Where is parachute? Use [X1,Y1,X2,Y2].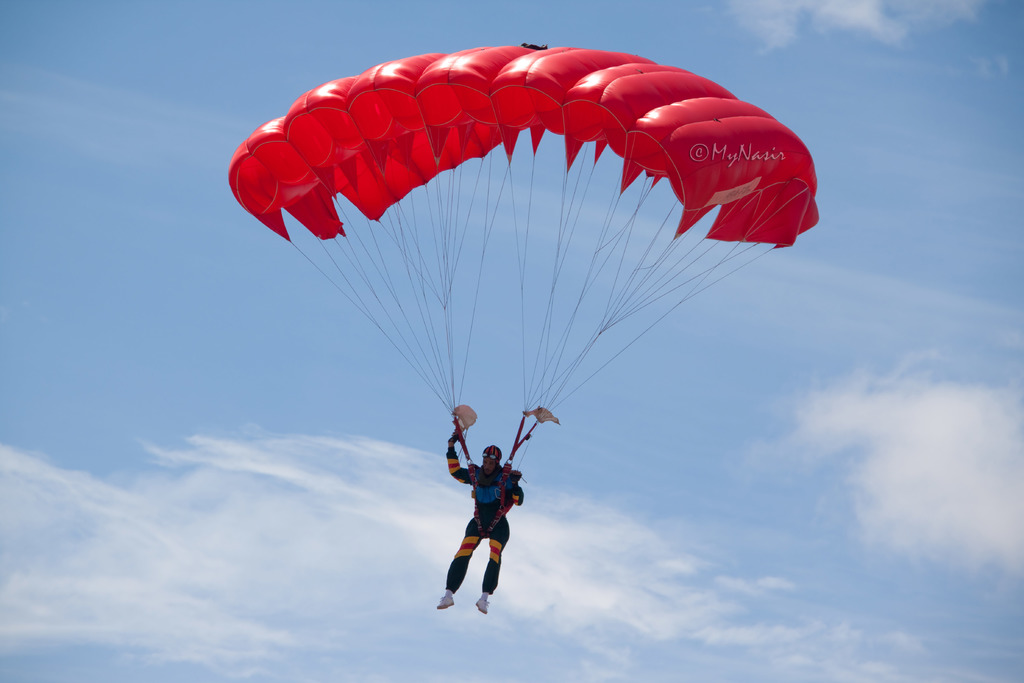
[231,45,817,467].
